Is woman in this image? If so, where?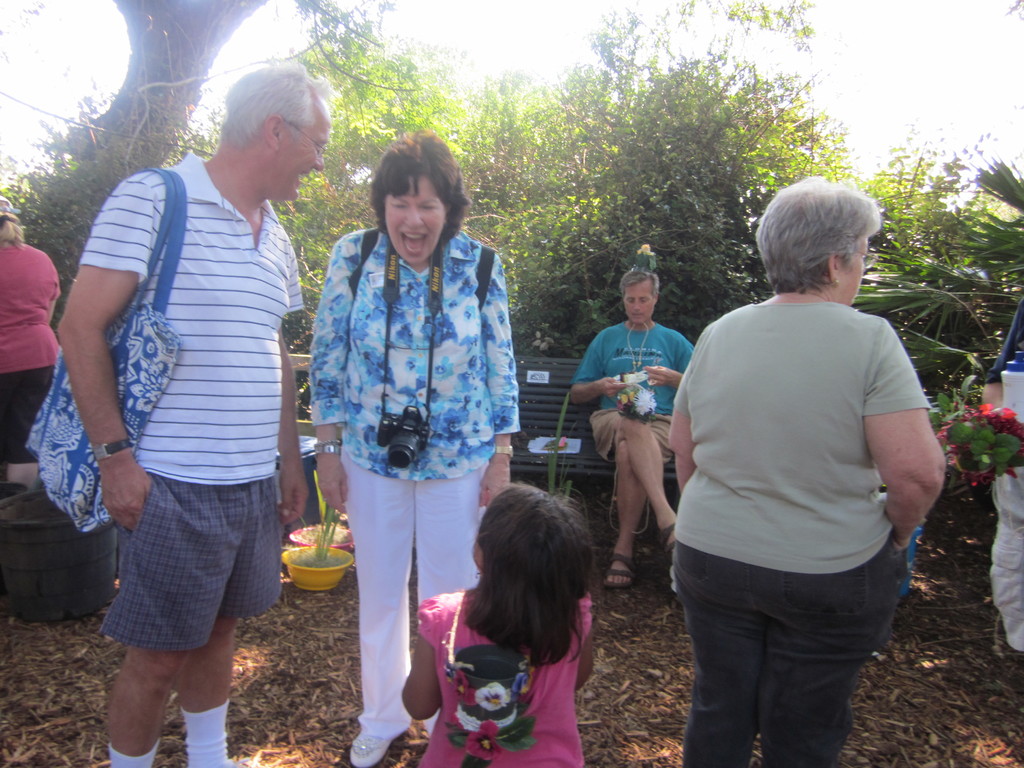
Yes, at (304, 123, 524, 767).
